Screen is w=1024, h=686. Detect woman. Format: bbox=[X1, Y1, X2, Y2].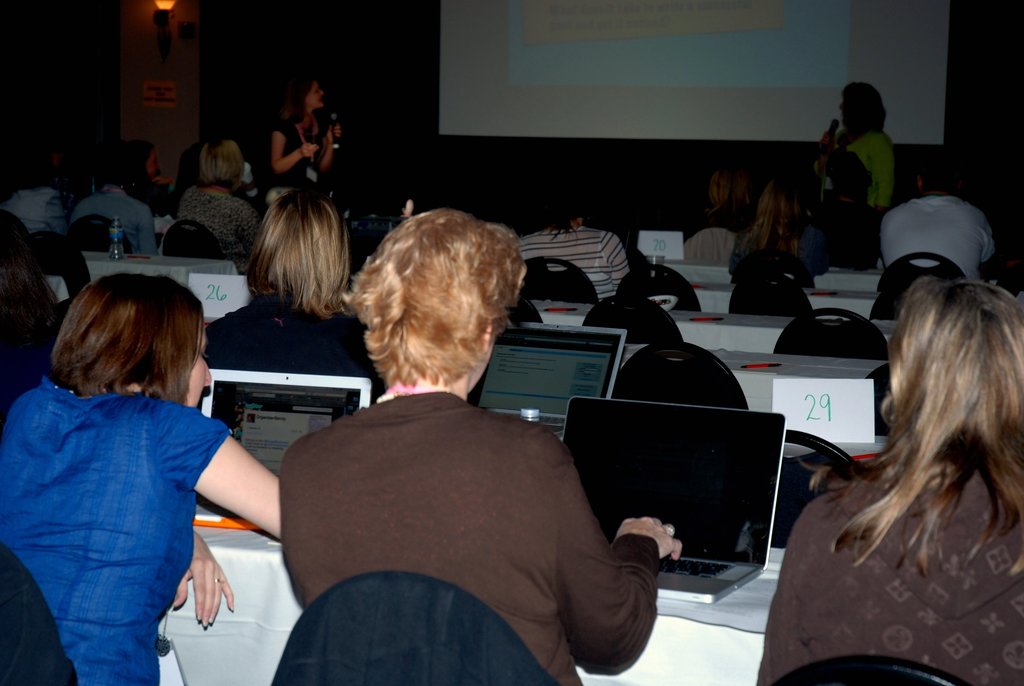
bbox=[0, 269, 288, 685].
